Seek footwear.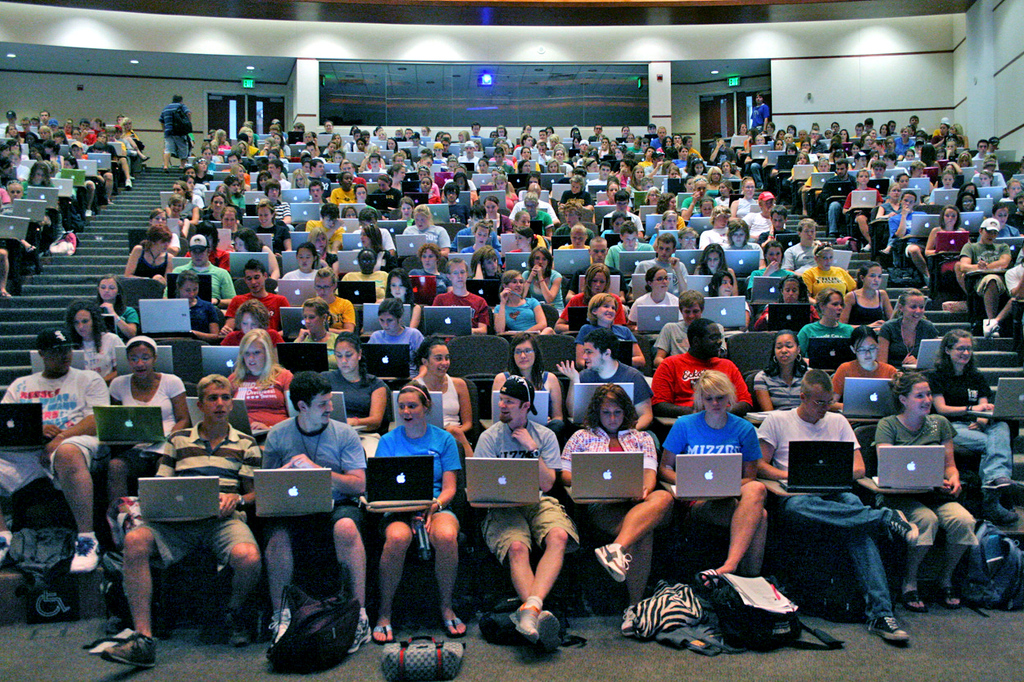
507,603,538,641.
